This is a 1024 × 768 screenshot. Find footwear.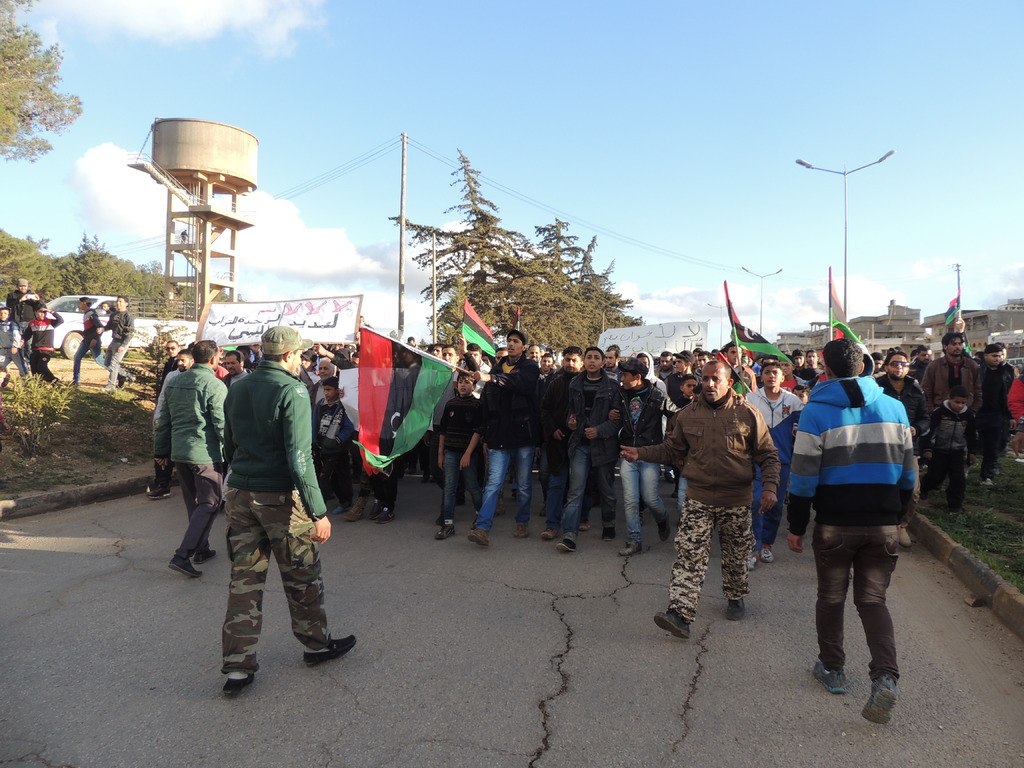
Bounding box: 659/522/670/536.
